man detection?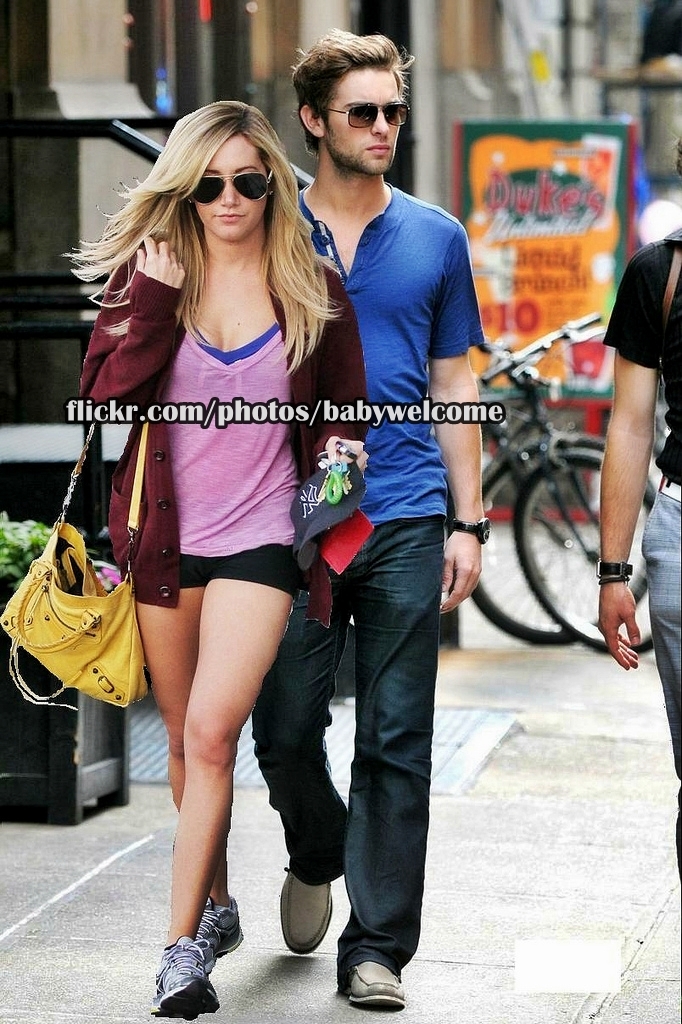
(left=231, top=97, right=521, bottom=942)
